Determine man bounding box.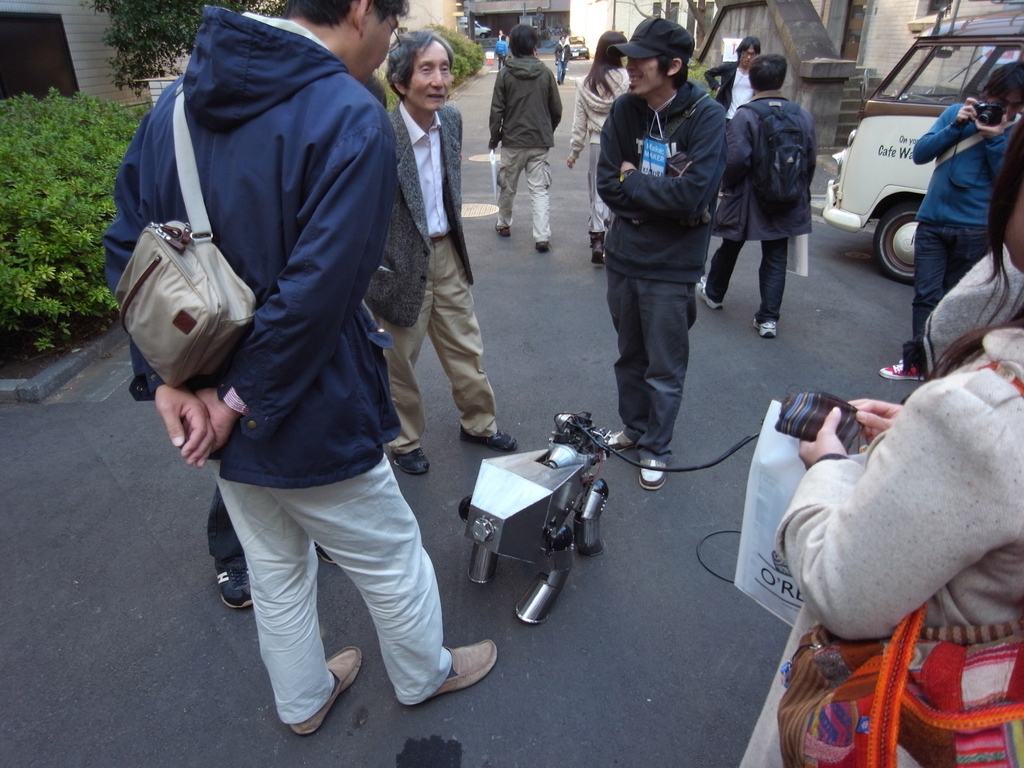
Determined: (202,87,387,609).
